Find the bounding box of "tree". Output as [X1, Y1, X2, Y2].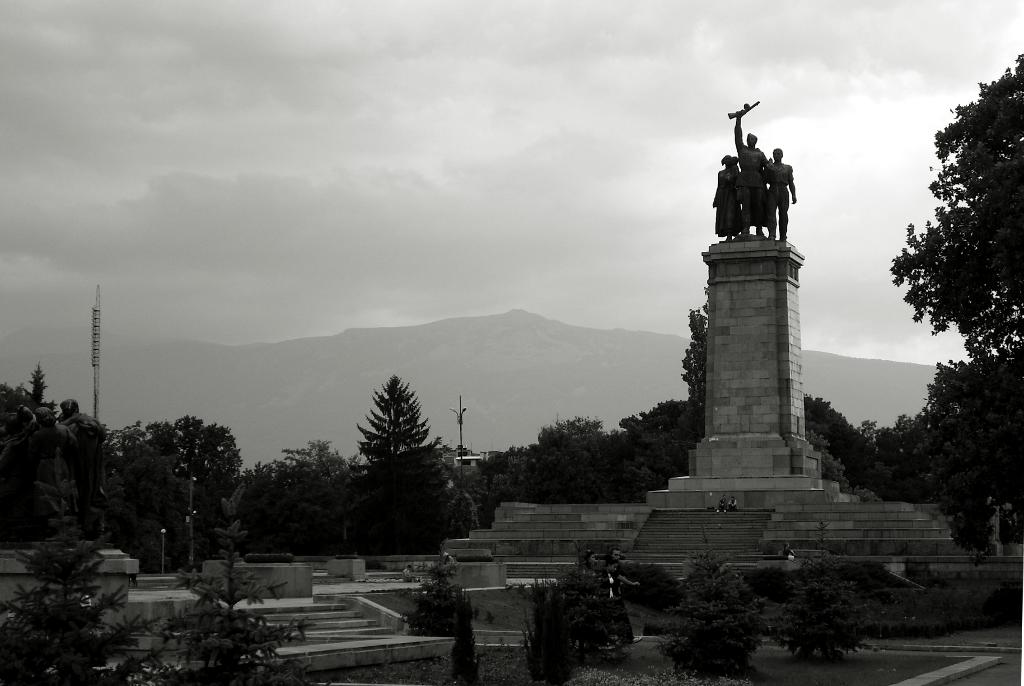
[256, 443, 362, 501].
